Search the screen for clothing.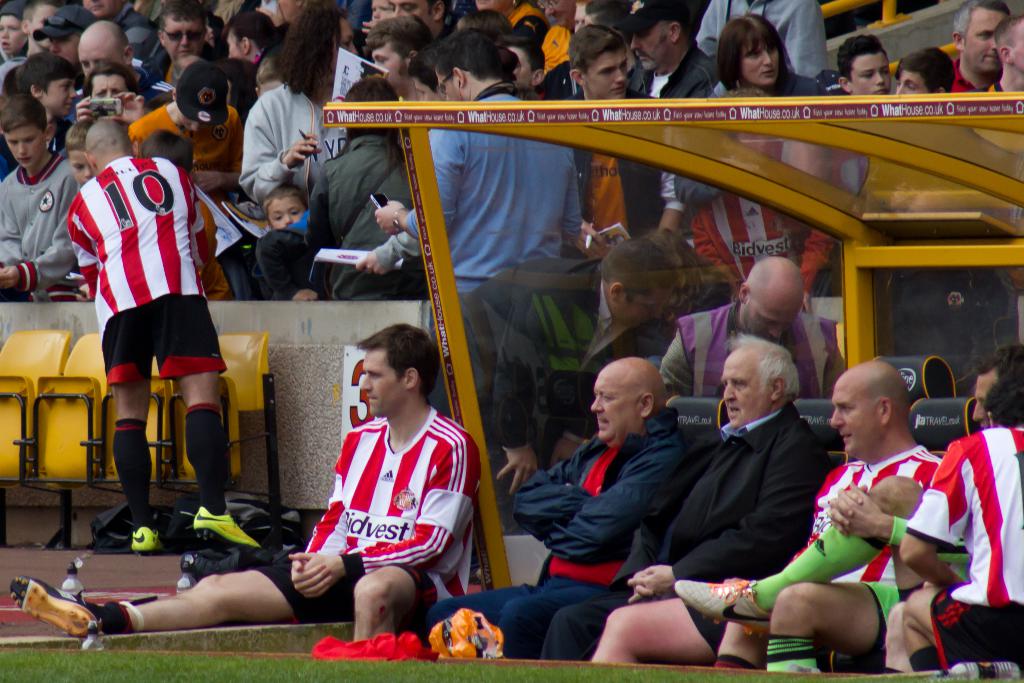
Found at 300,130,420,304.
